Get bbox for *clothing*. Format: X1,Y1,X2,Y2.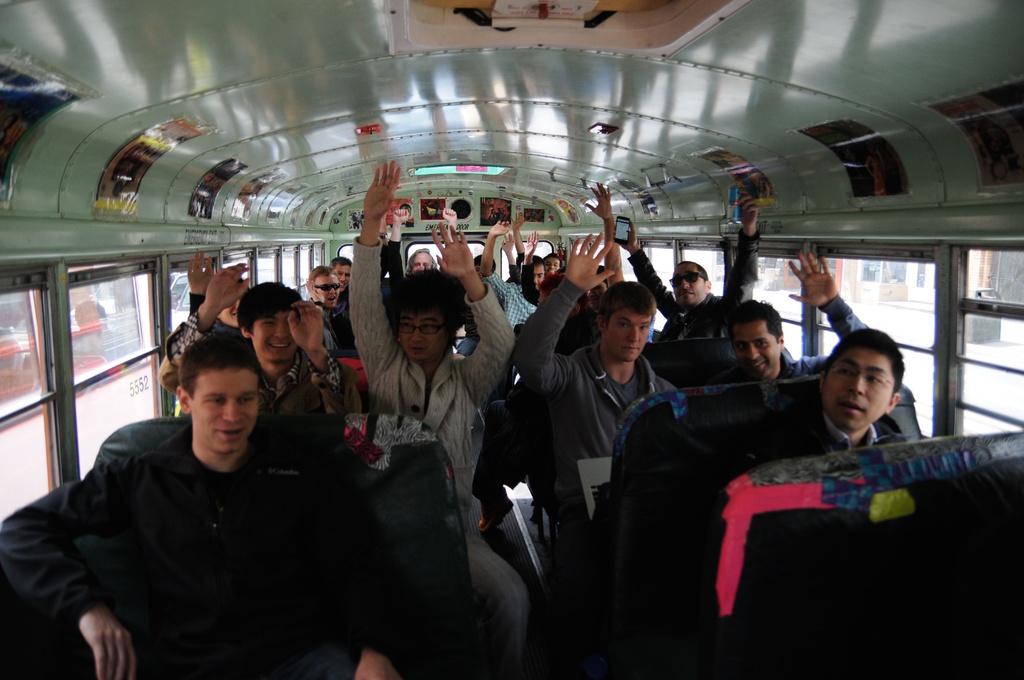
623,227,765,350.
